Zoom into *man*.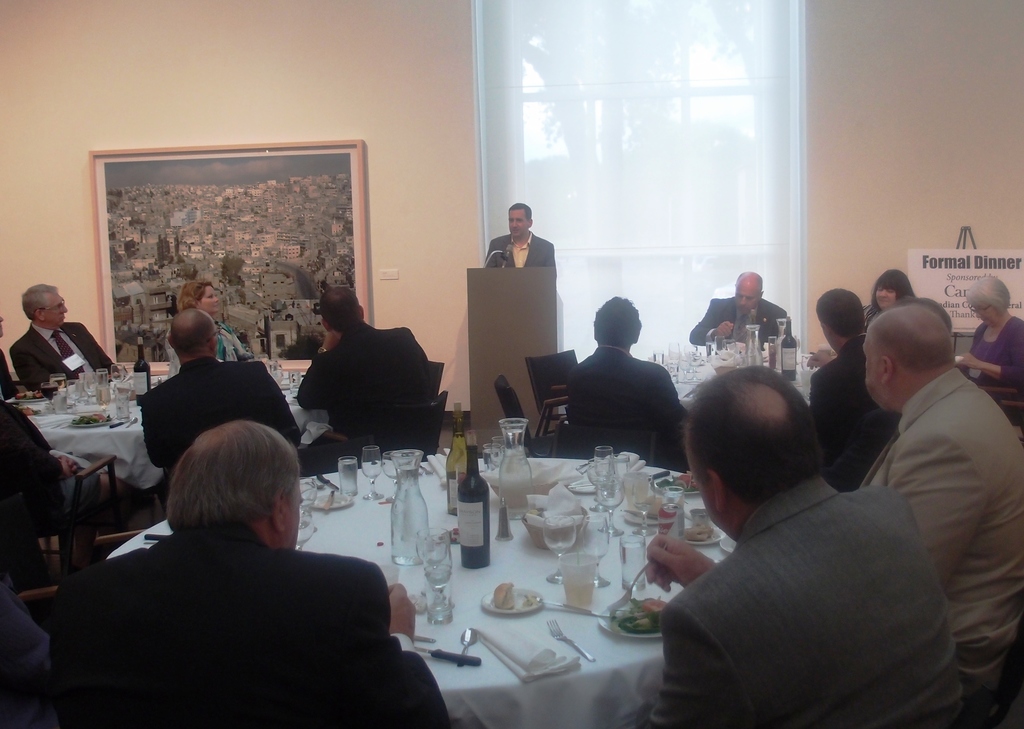
Zoom target: 687,268,788,345.
